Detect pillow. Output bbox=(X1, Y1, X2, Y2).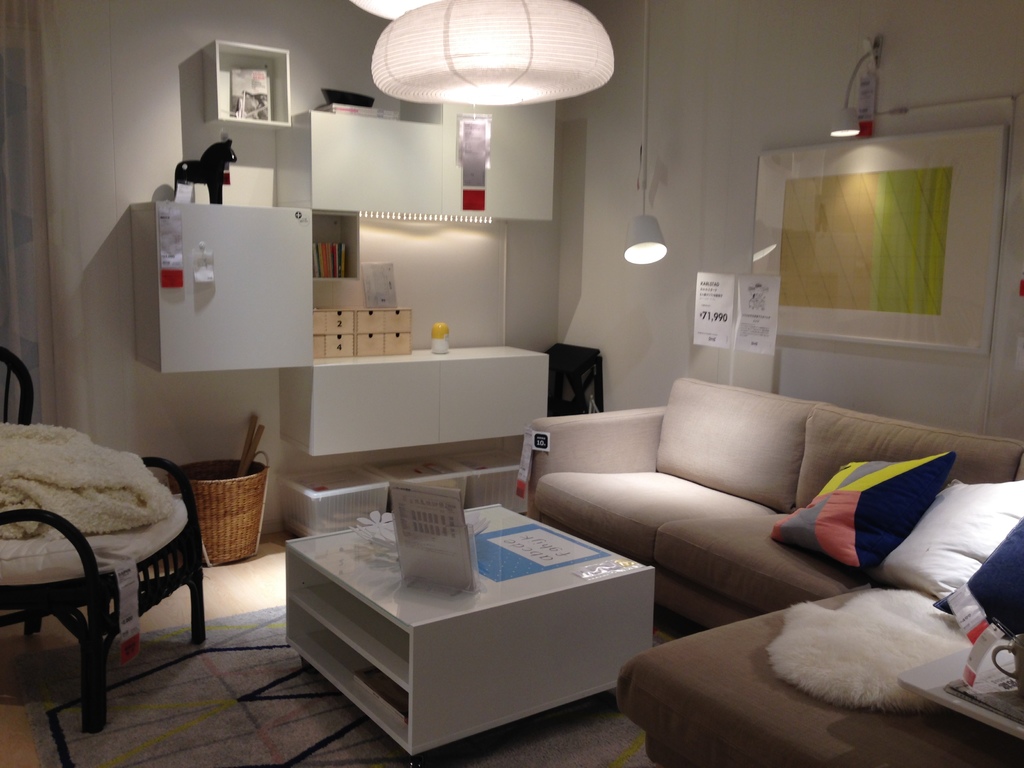
bbox=(765, 456, 954, 570).
